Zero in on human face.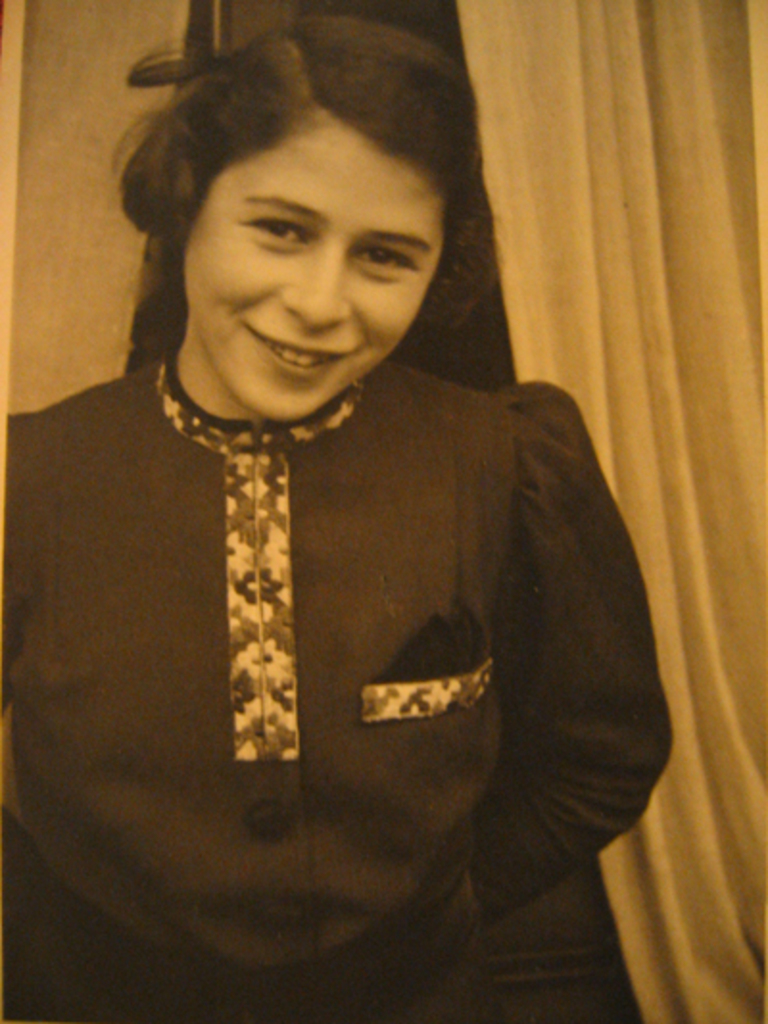
Zeroed in: (179, 104, 451, 423).
